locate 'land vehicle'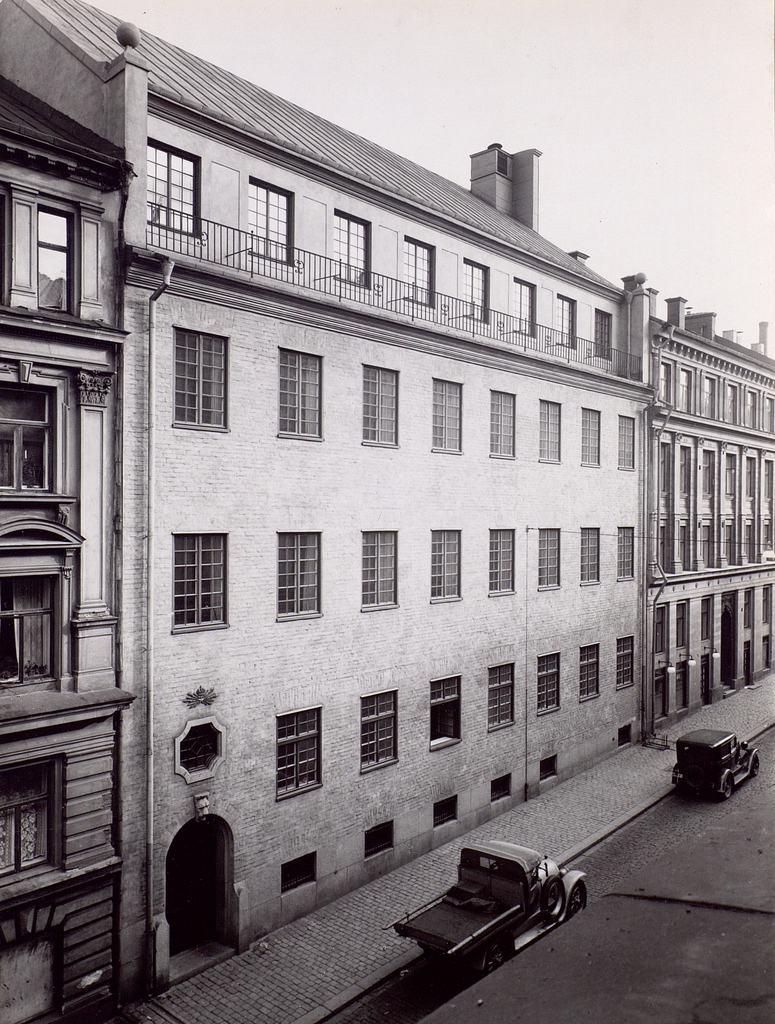
bbox(370, 836, 584, 998)
